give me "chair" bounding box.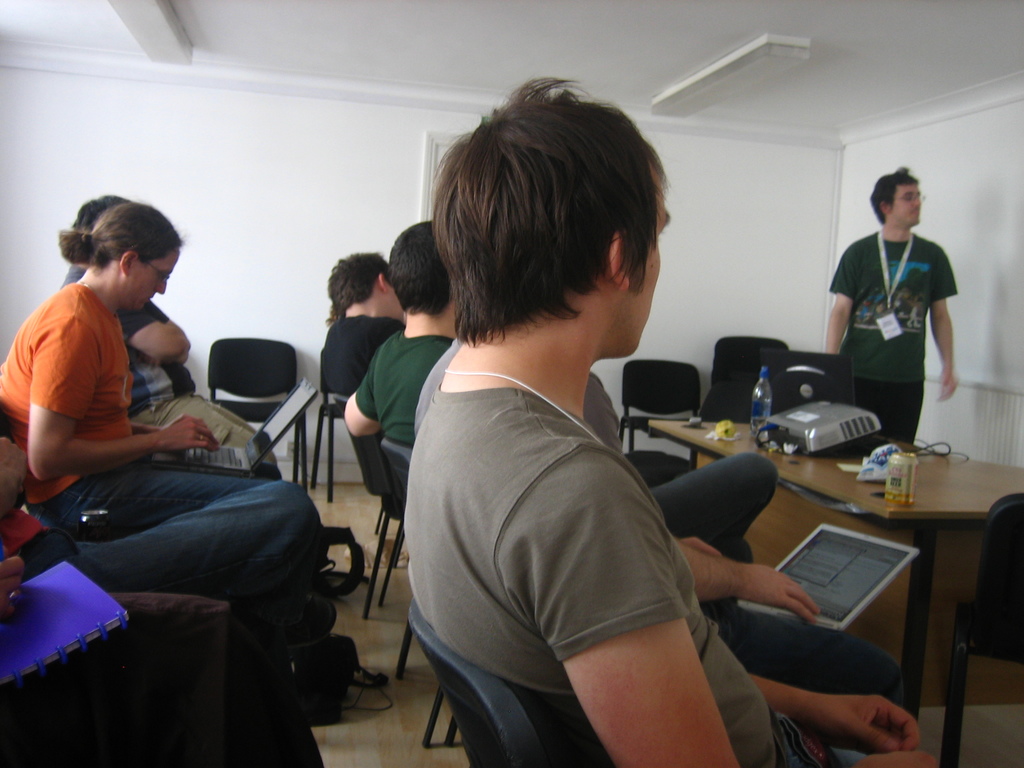
Rect(710, 339, 790, 379).
